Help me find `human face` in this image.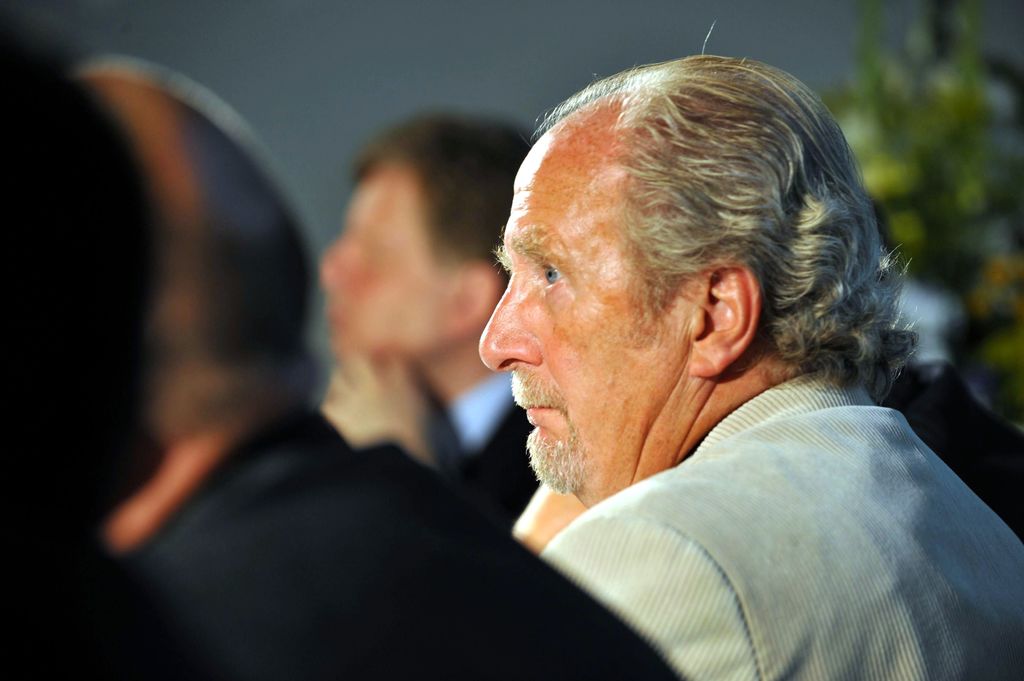
Found it: pyautogui.locateOnScreen(319, 163, 454, 359).
